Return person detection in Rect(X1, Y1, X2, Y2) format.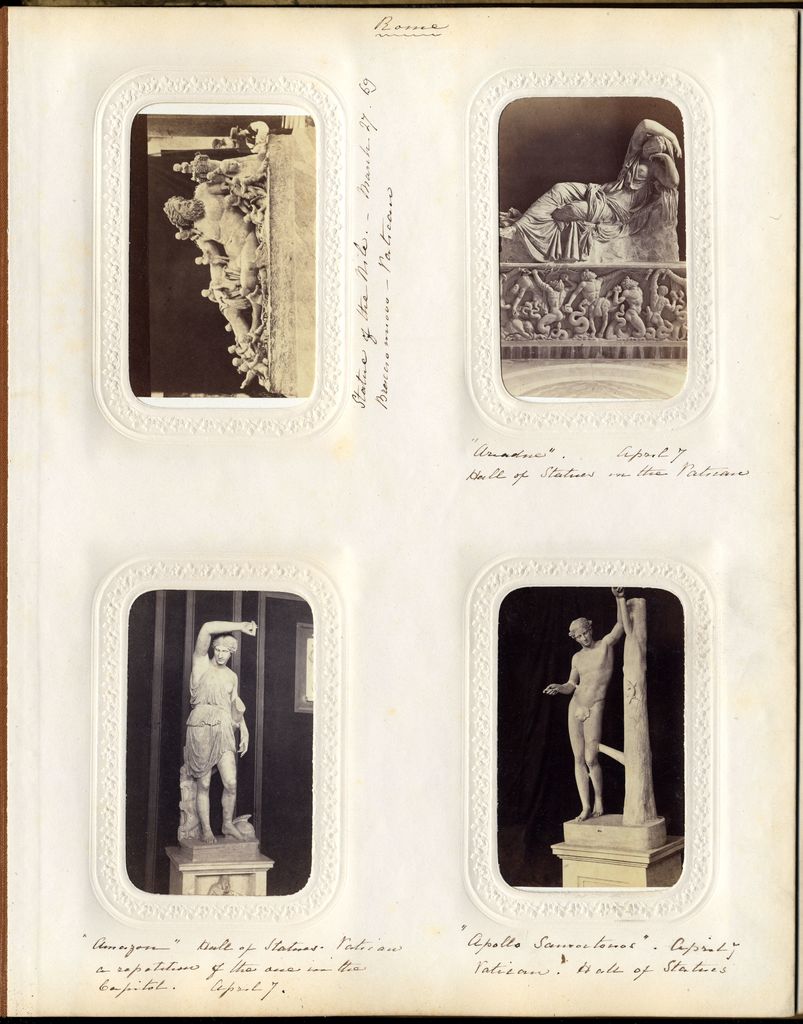
Rect(495, 111, 687, 234).
